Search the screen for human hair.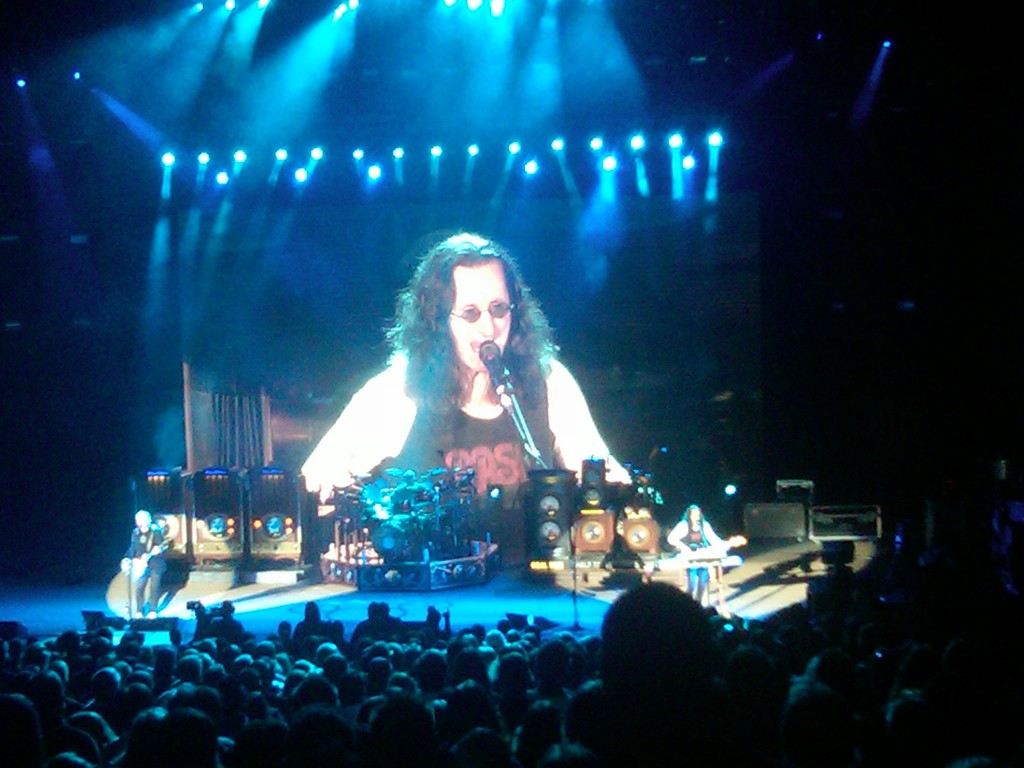
Found at crop(379, 241, 545, 429).
